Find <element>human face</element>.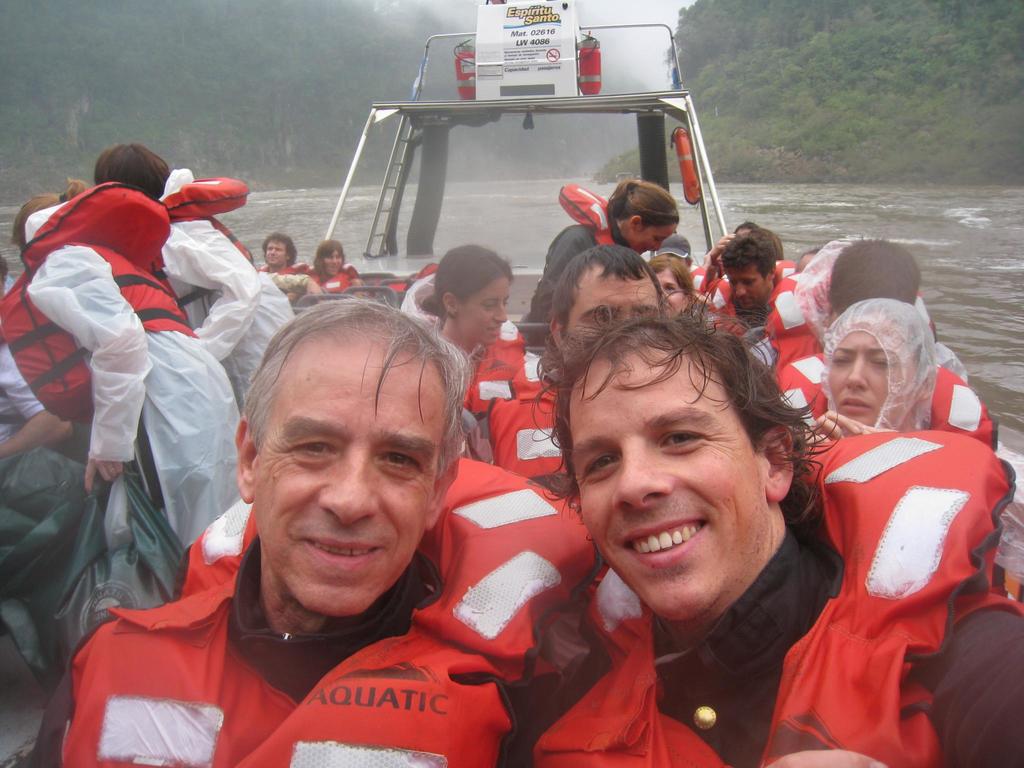
<box>821,317,916,431</box>.
